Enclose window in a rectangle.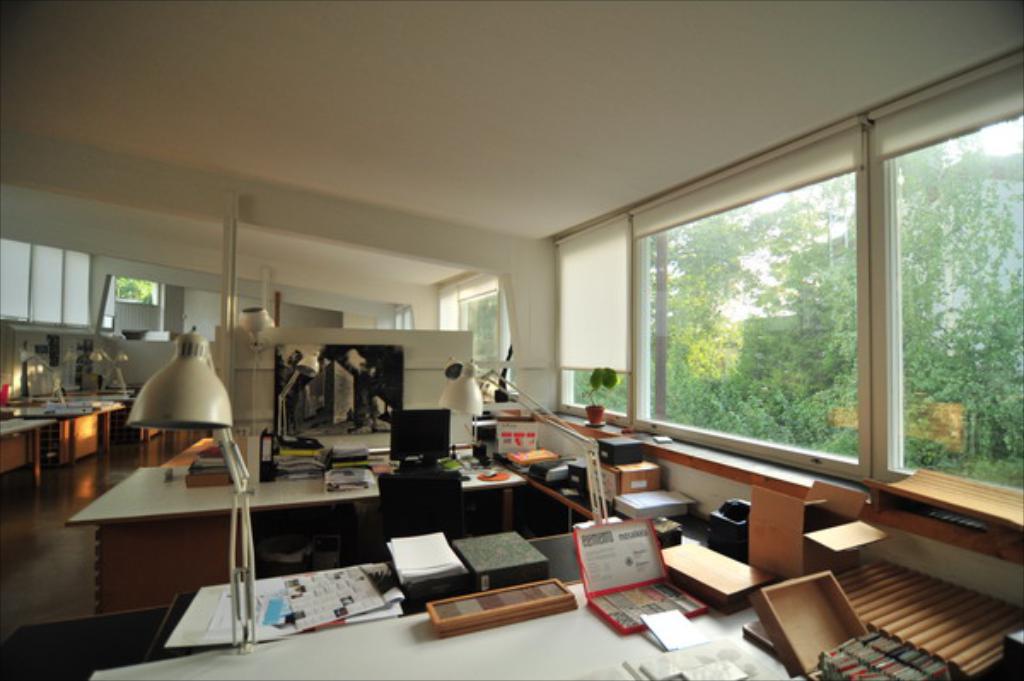
[650,154,961,492].
